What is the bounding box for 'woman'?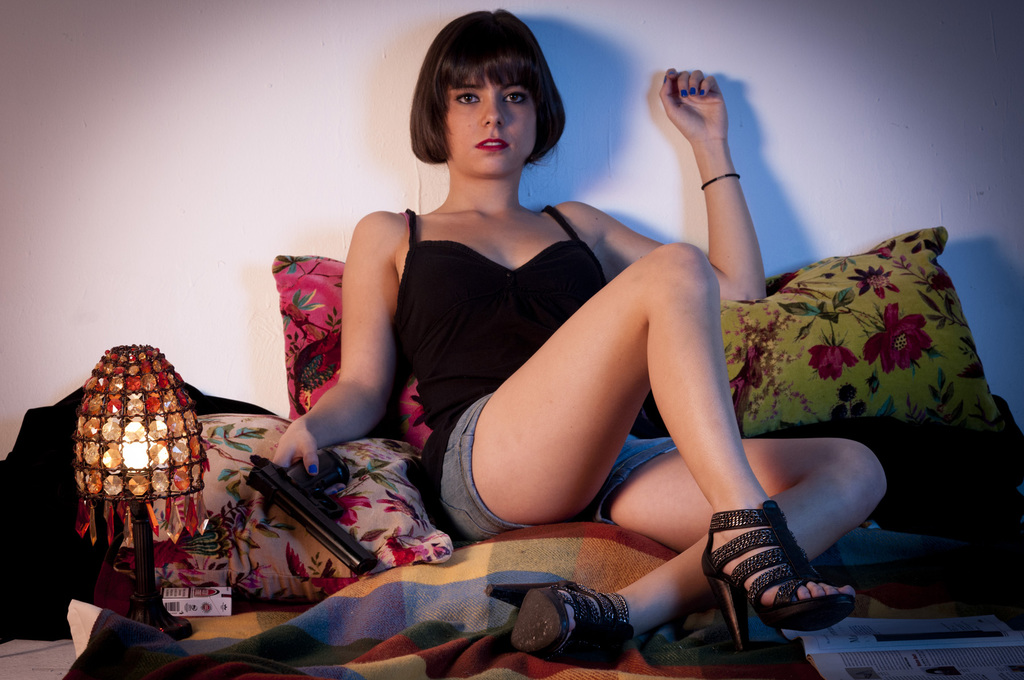
<bbox>305, 39, 865, 633</bbox>.
